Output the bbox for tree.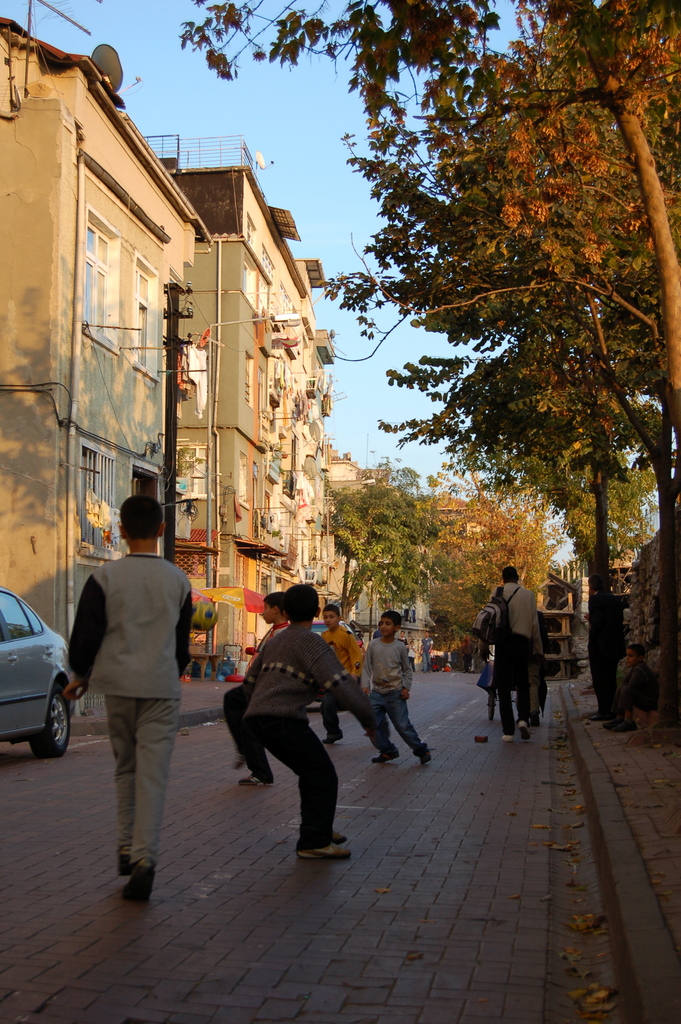
(x1=425, y1=467, x2=555, y2=639).
